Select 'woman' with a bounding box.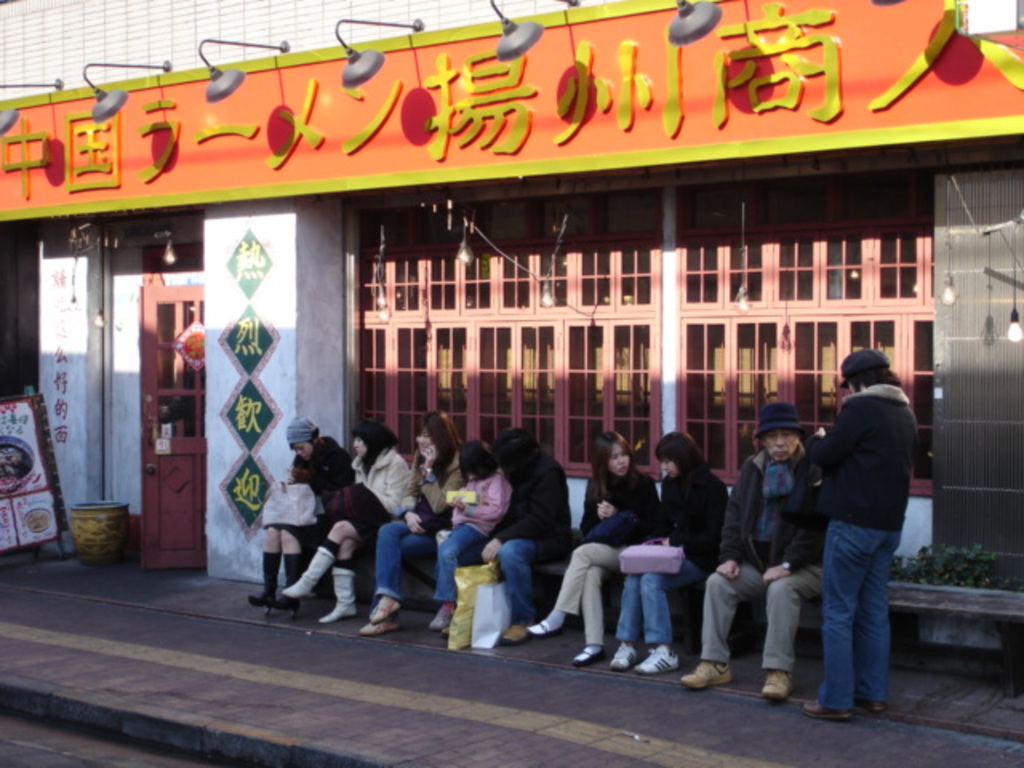
pyautogui.locateOnScreen(363, 408, 469, 642).
